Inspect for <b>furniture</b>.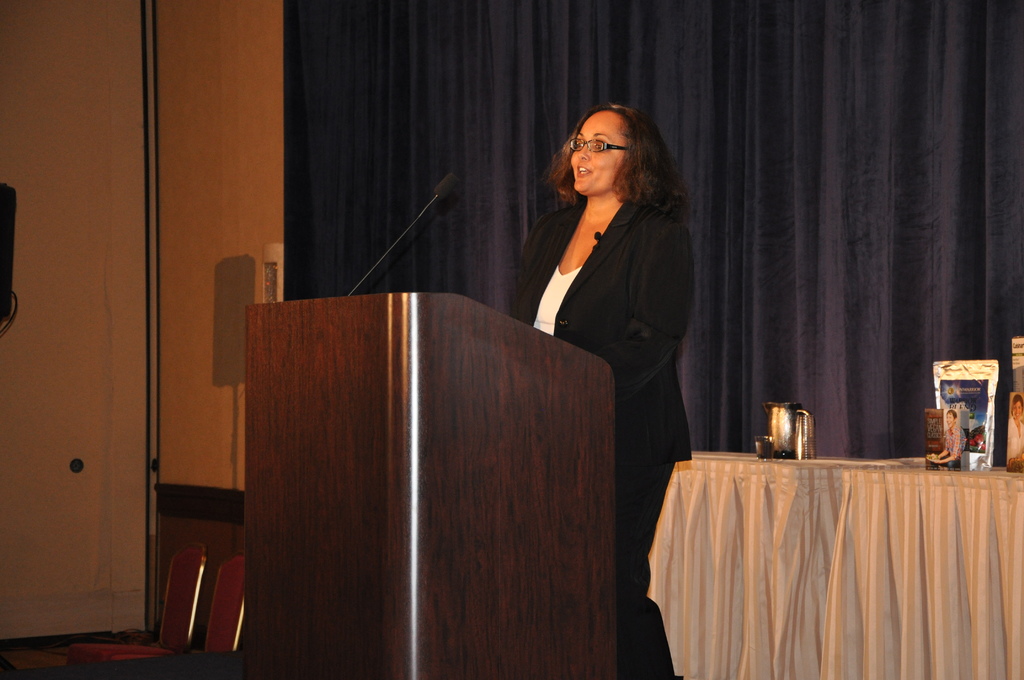
Inspection: box(246, 291, 614, 679).
